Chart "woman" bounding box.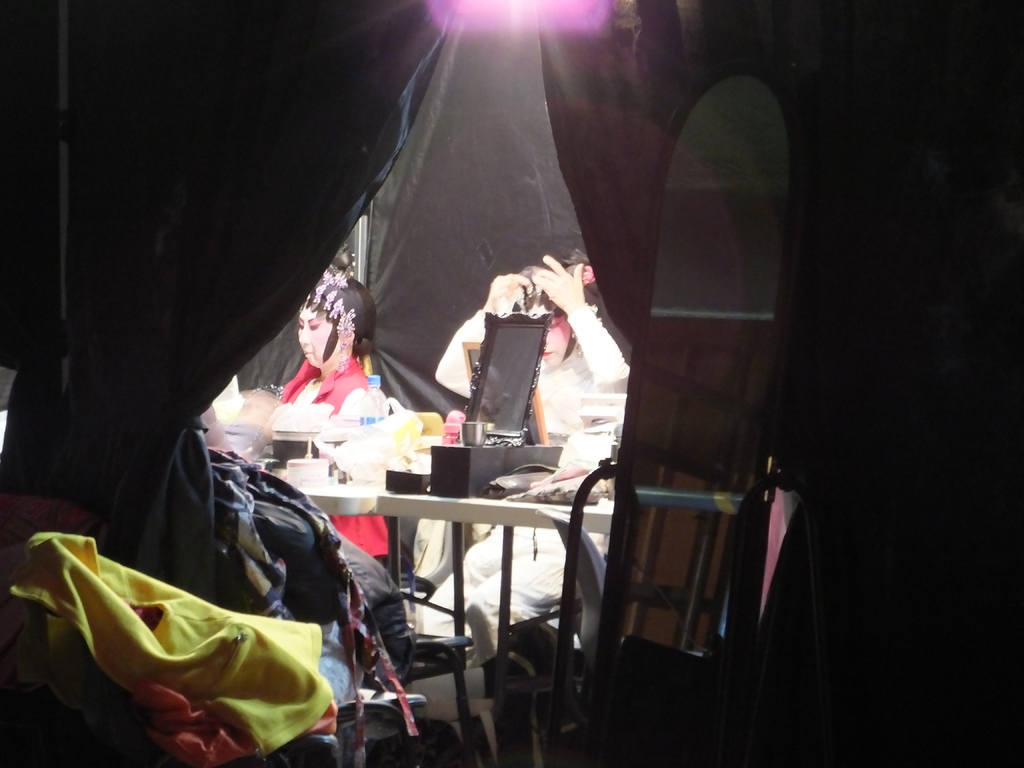
Charted: box(387, 252, 621, 673).
